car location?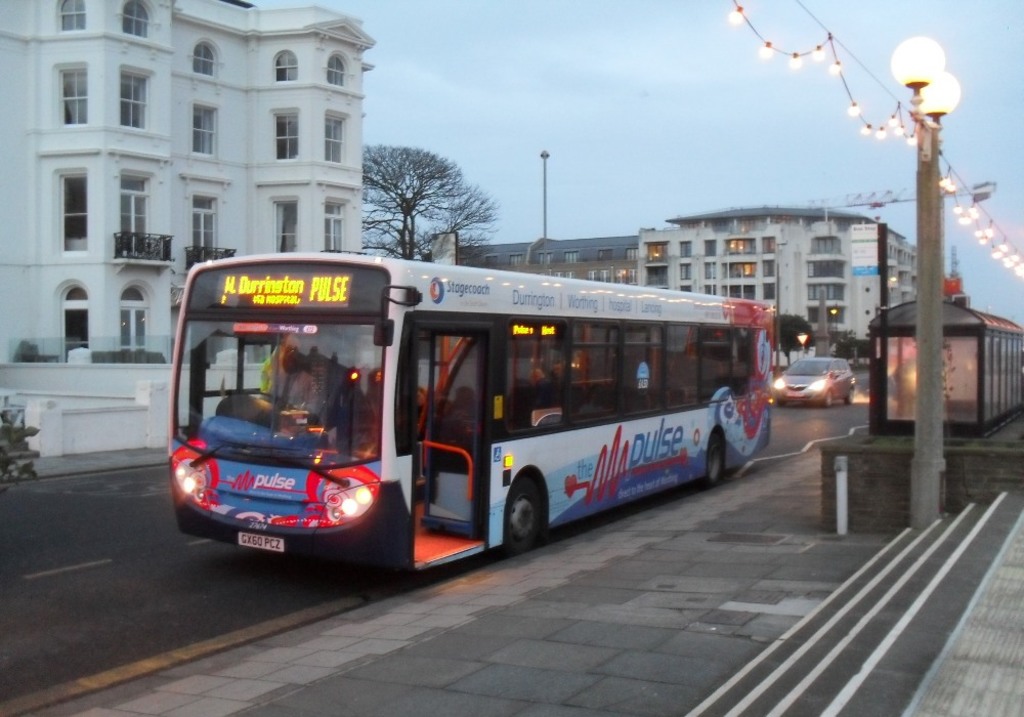
[x1=772, y1=356, x2=862, y2=409]
